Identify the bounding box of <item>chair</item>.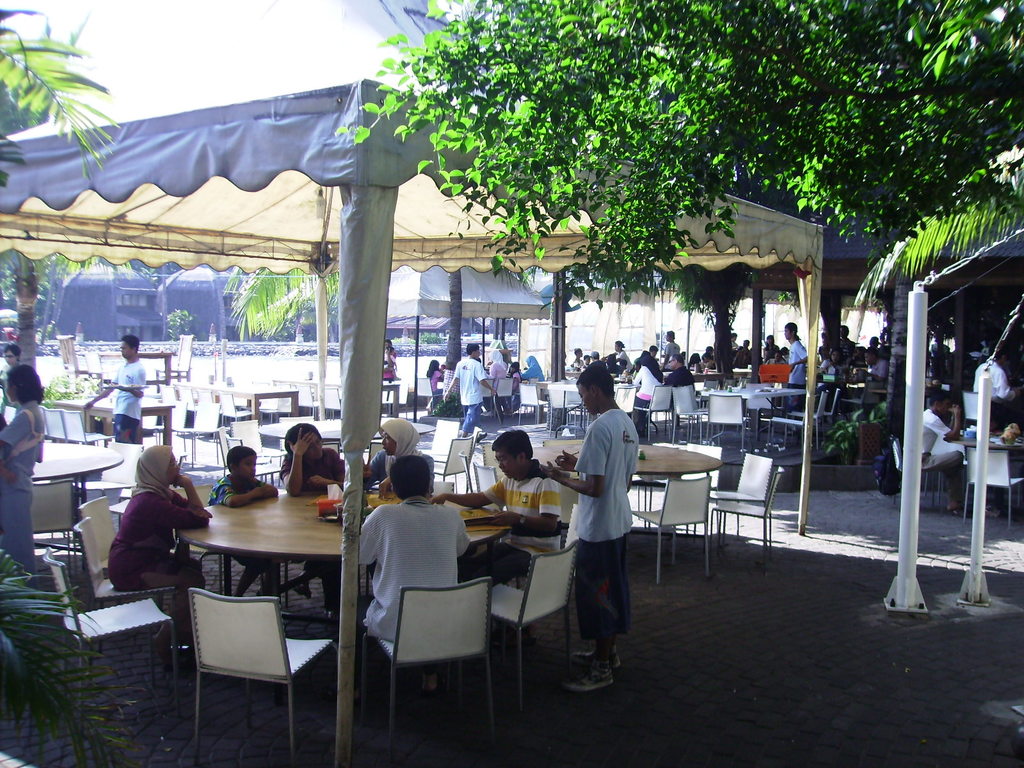
locate(632, 385, 676, 437).
